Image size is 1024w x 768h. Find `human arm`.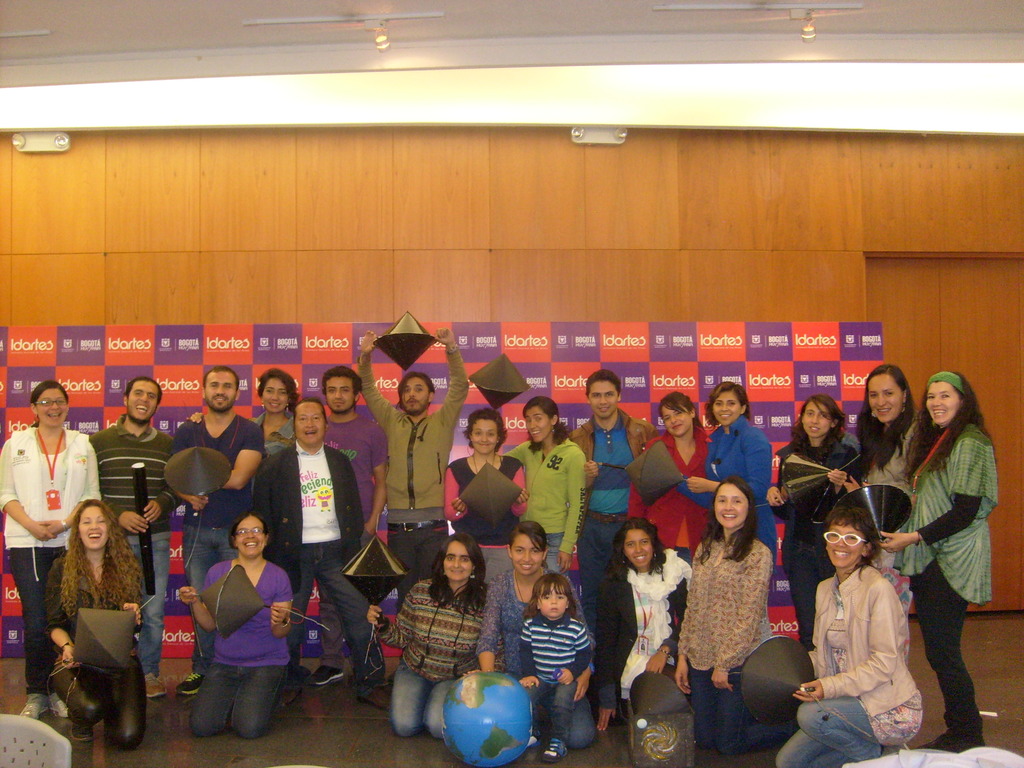
[369, 421, 395, 538].
